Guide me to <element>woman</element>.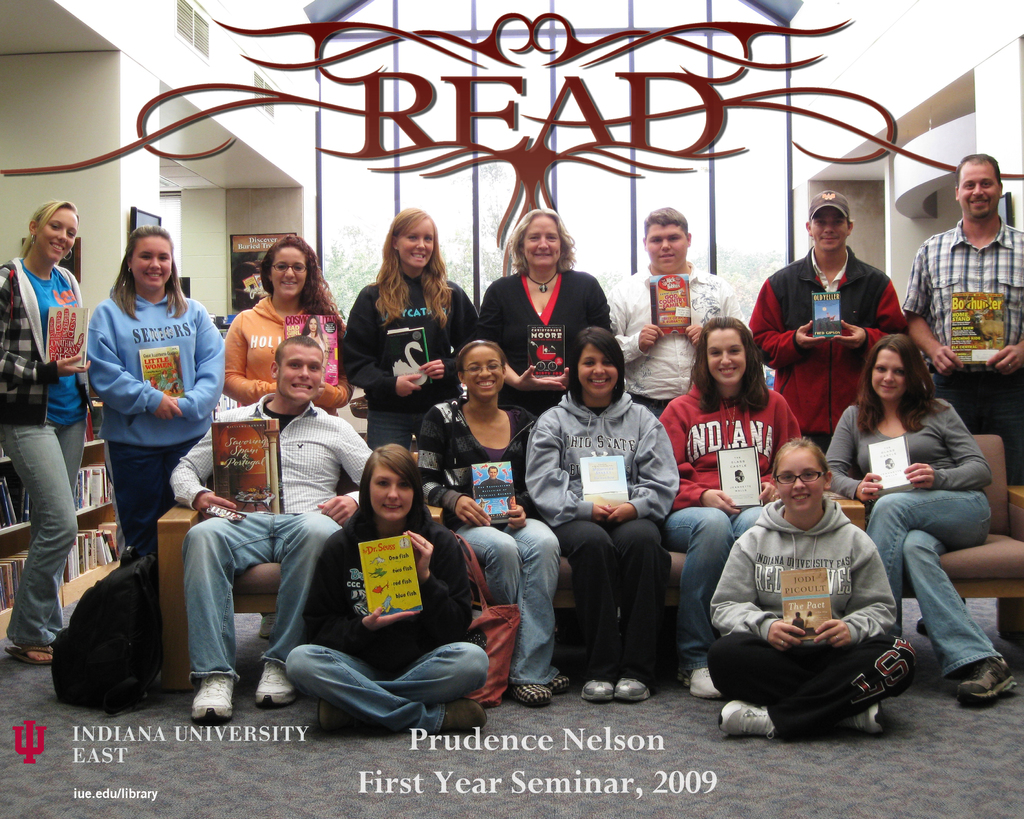
Guidance: detection(656, 317, 810, 691).
